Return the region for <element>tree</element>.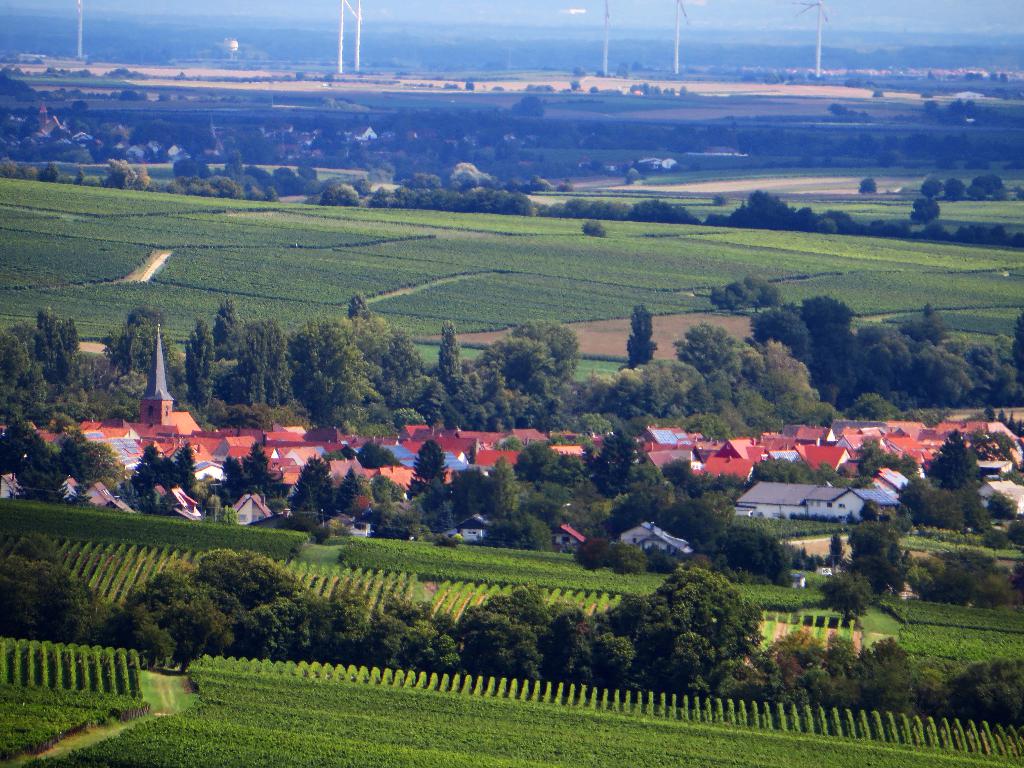
705/67/742/75.
